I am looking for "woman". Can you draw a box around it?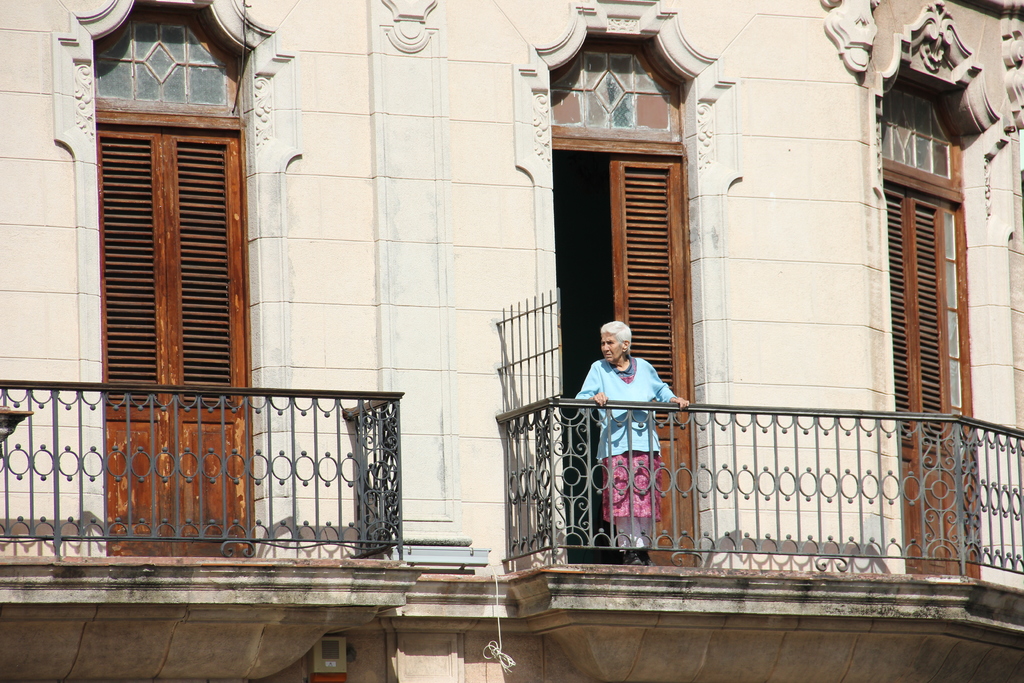
Sure, the bounding box is x1=578, y1=307, x2=688, y2=570.
